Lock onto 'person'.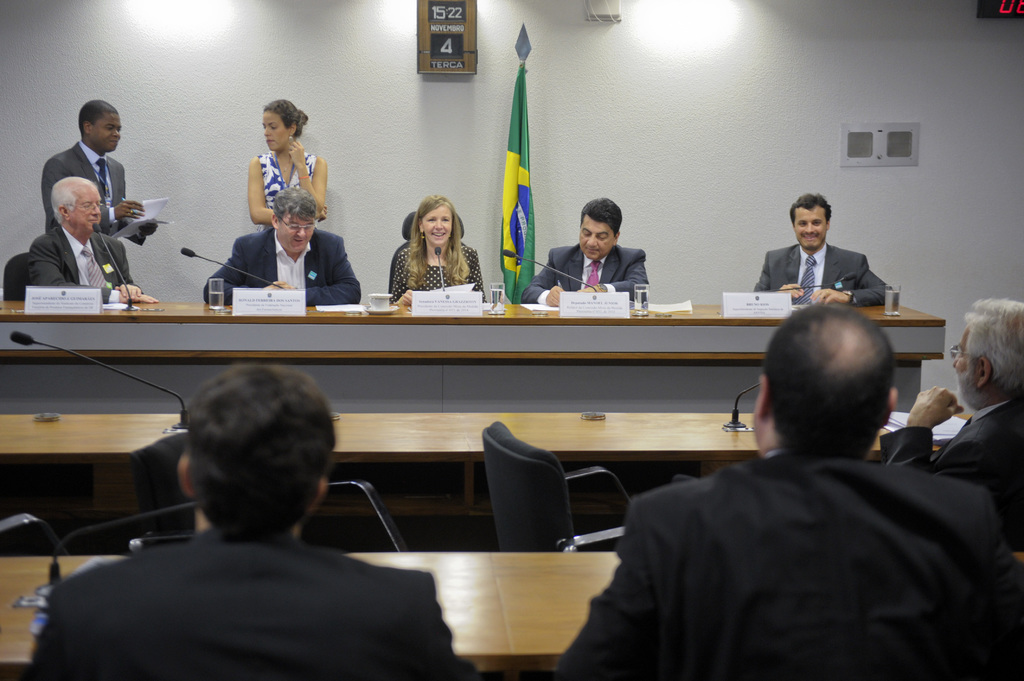
Locked: <region>31, 371, 560, 680</region>.
